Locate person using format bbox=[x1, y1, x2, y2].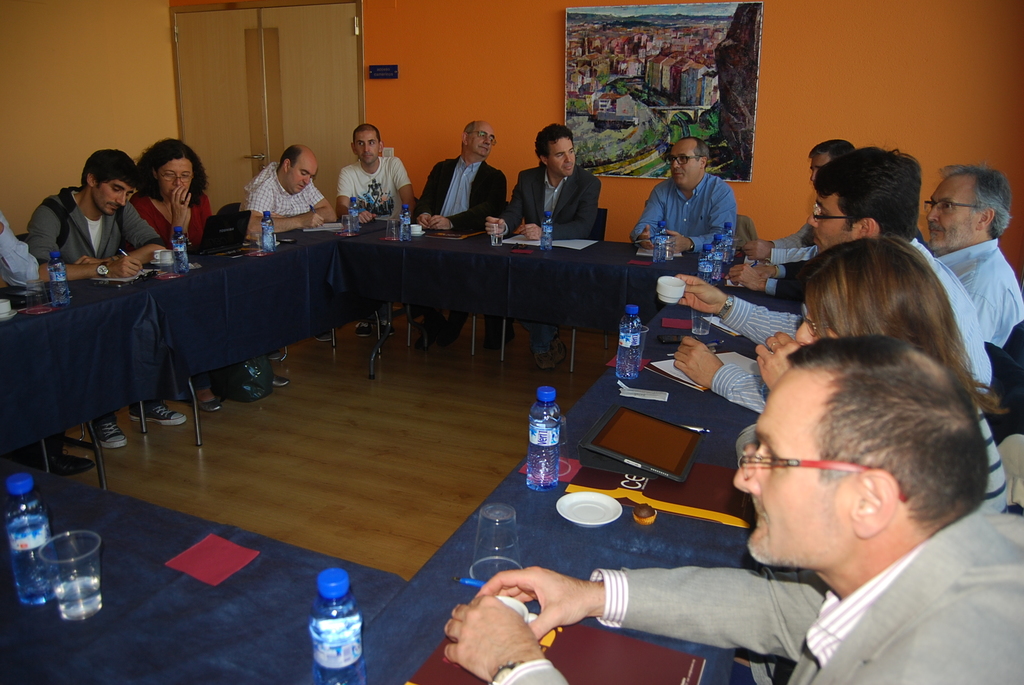
bbox=[481, 116, 607, 379].
